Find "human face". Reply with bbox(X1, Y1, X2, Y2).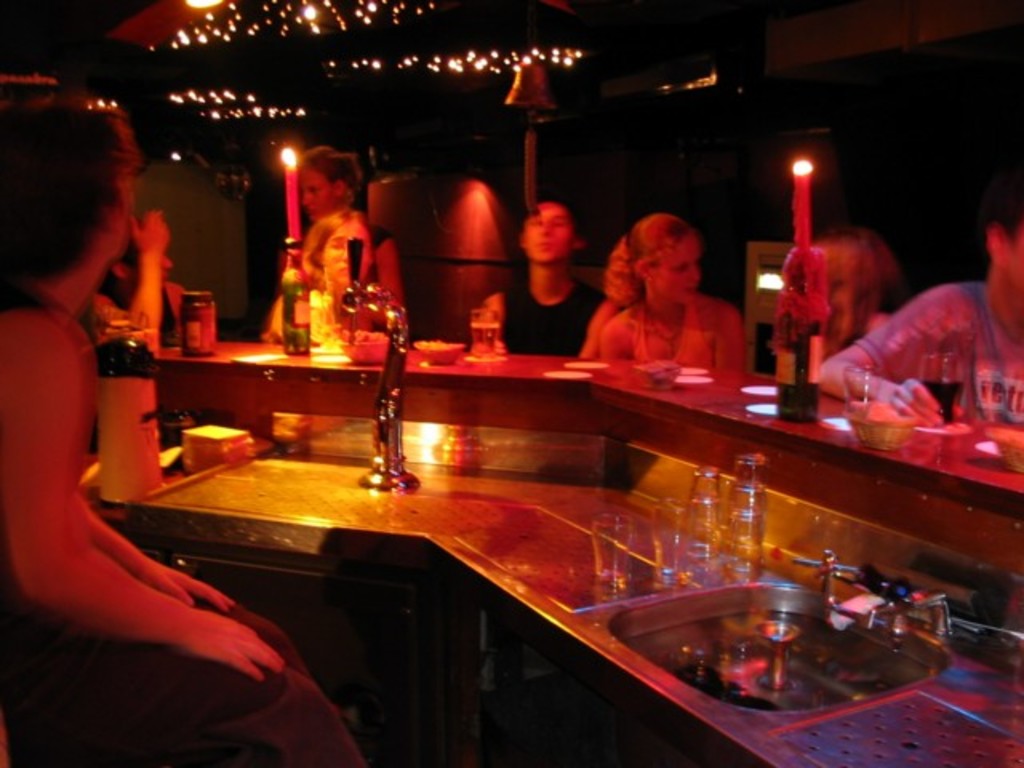
bbox(301, 166, 341, 221).
